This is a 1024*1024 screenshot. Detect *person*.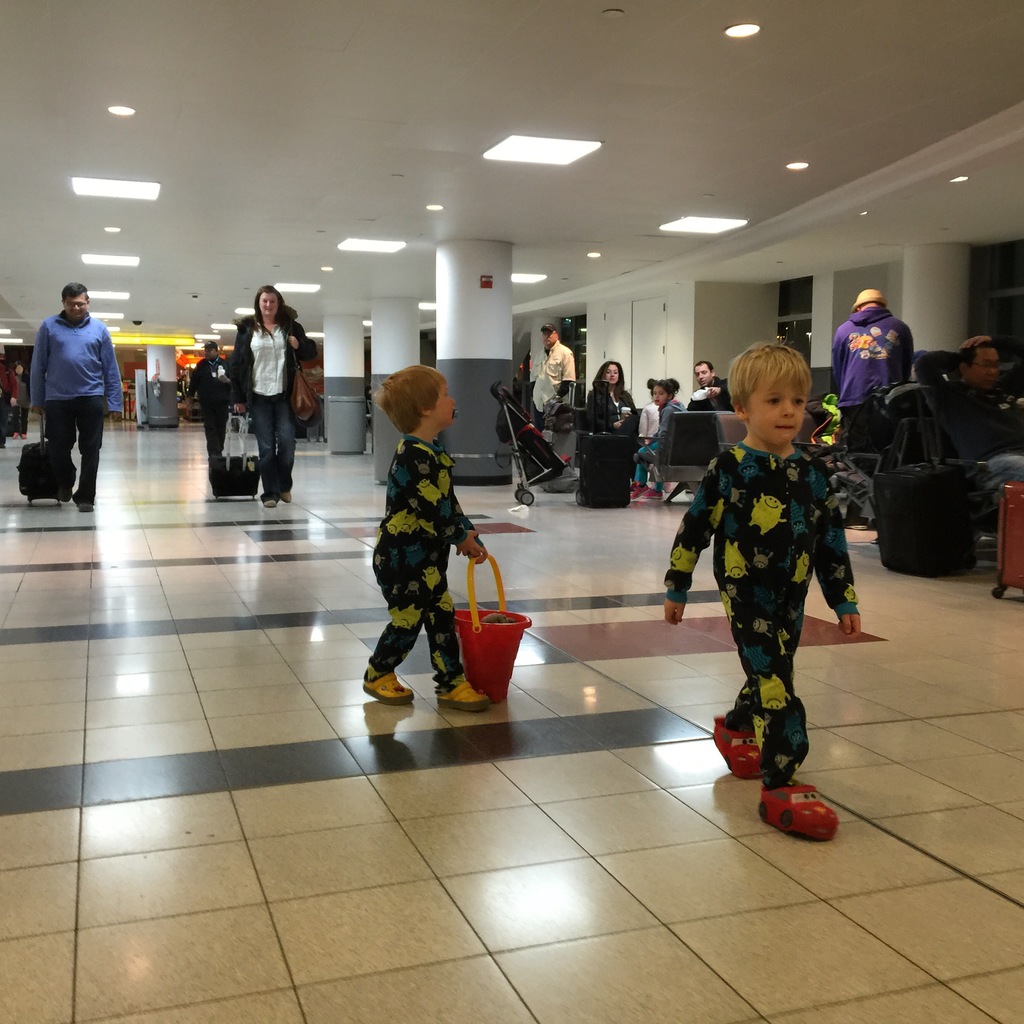
bbox=[826, 294, 917, 525].
